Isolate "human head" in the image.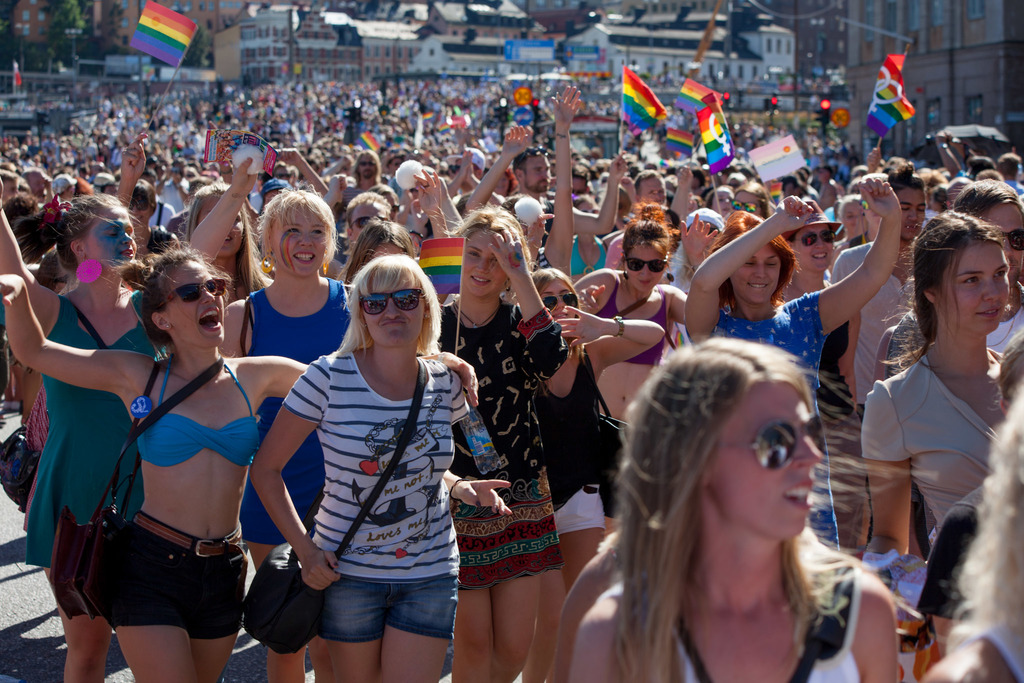
Isolated region: bbox=[509, 143, 552, 194].
